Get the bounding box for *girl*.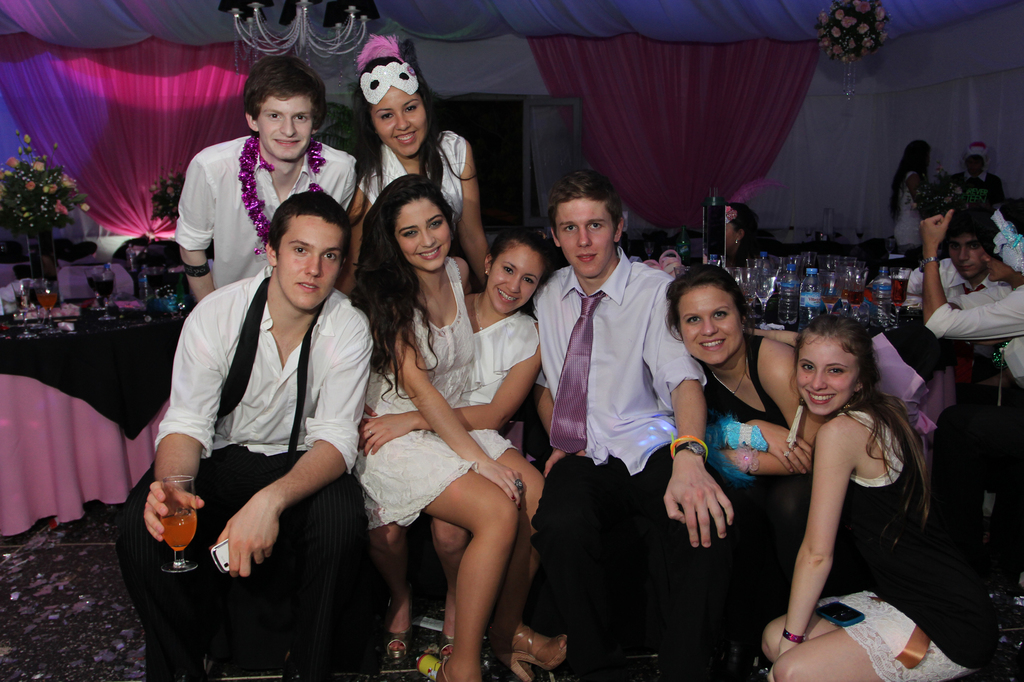
344 30 488 289.
